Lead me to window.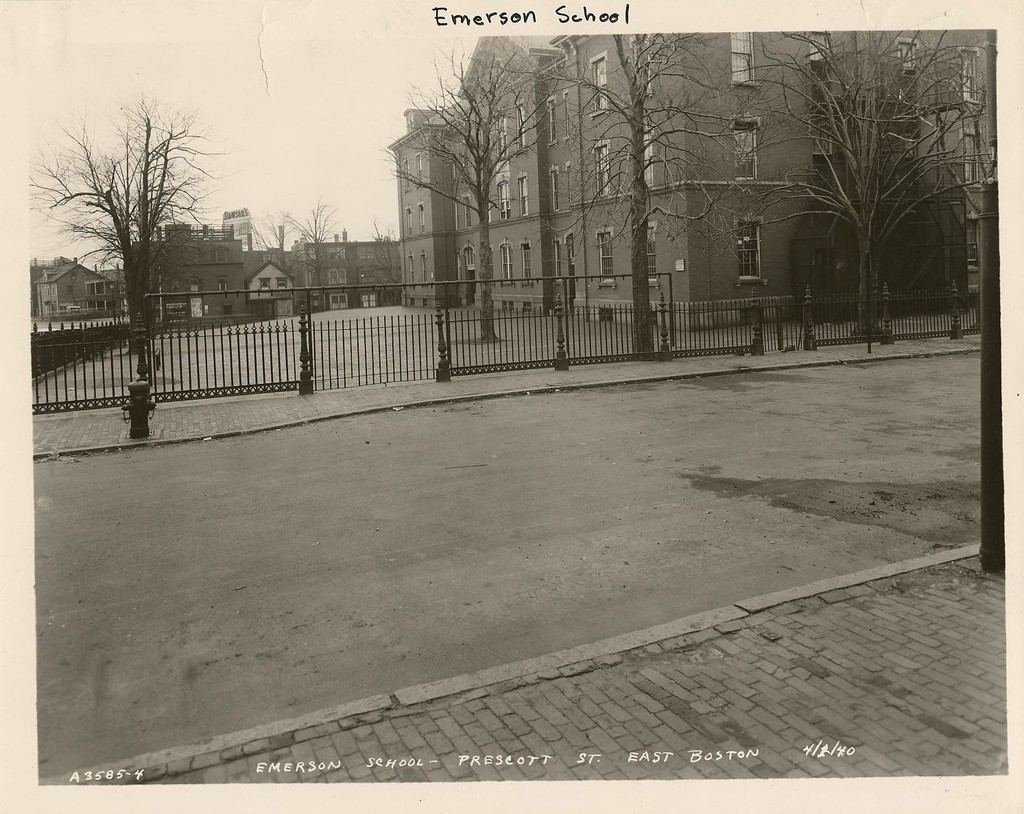
Lead to locate(646, 223, 661, 291).
